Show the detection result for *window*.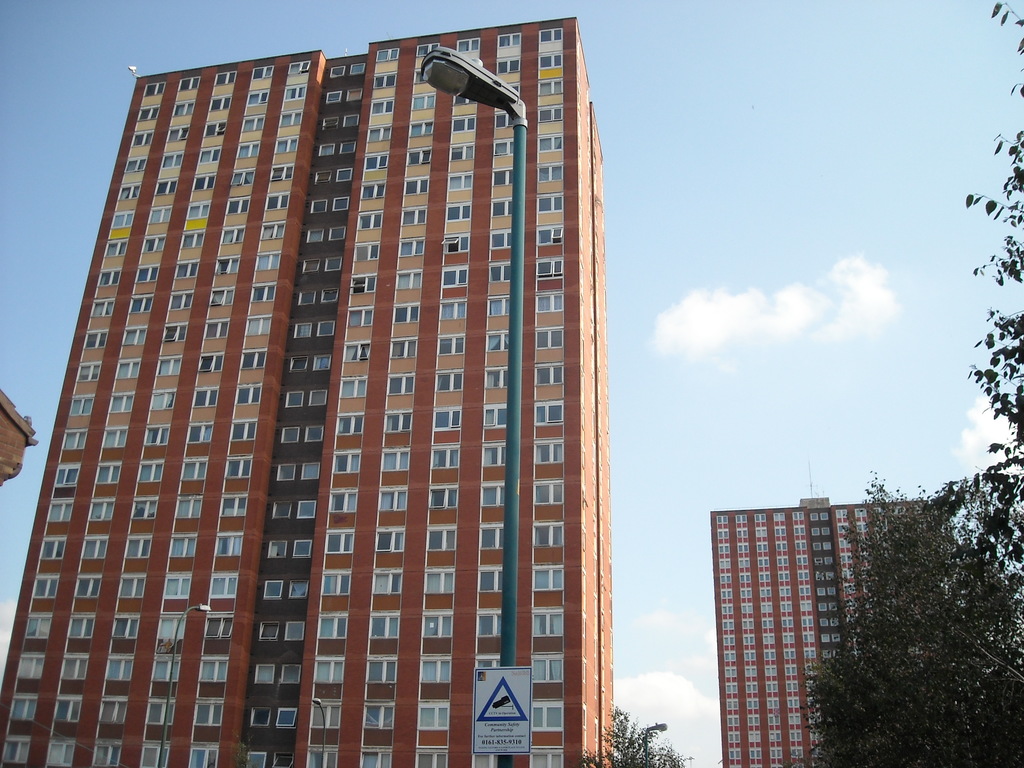
537:29:568:52.
